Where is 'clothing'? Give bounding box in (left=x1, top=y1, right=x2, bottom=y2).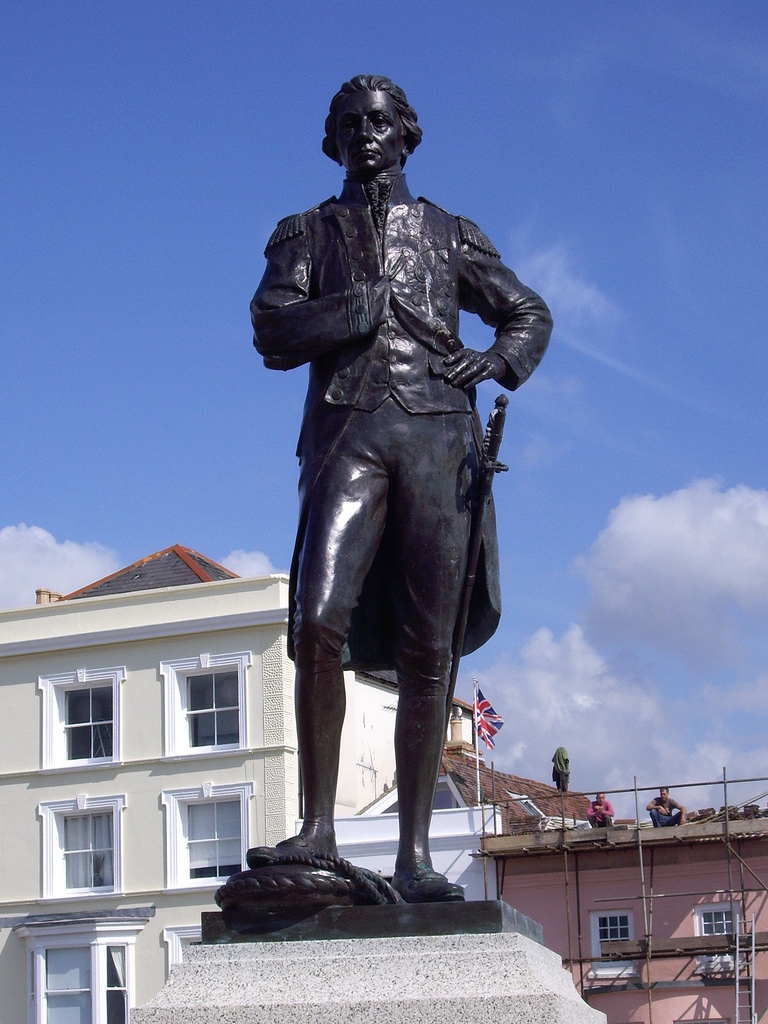
(left=262, top=131, right=540, bottom=835).
